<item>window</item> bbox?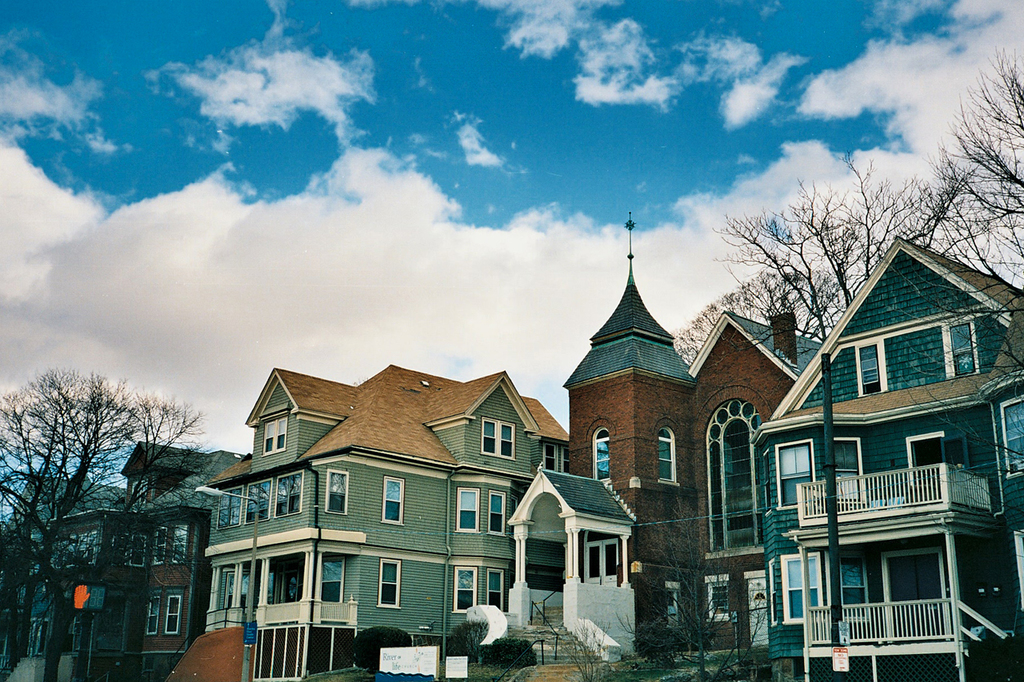
bbox=[487, 486, 510, 540]
